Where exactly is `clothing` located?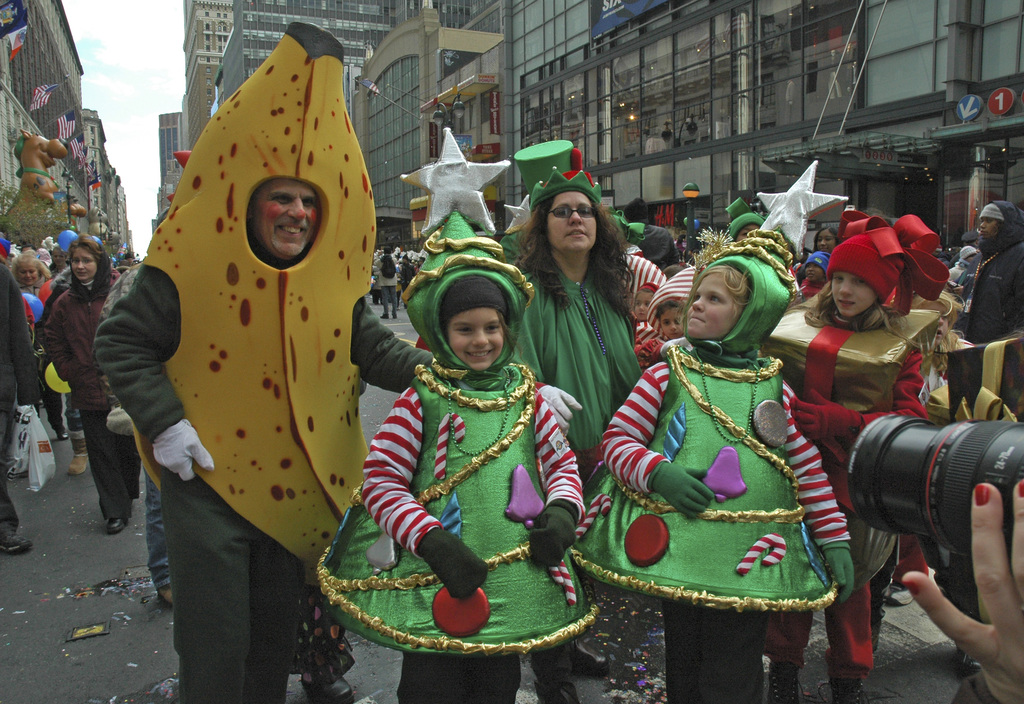
Its bounding box is (955, 199, 1023, 348).
